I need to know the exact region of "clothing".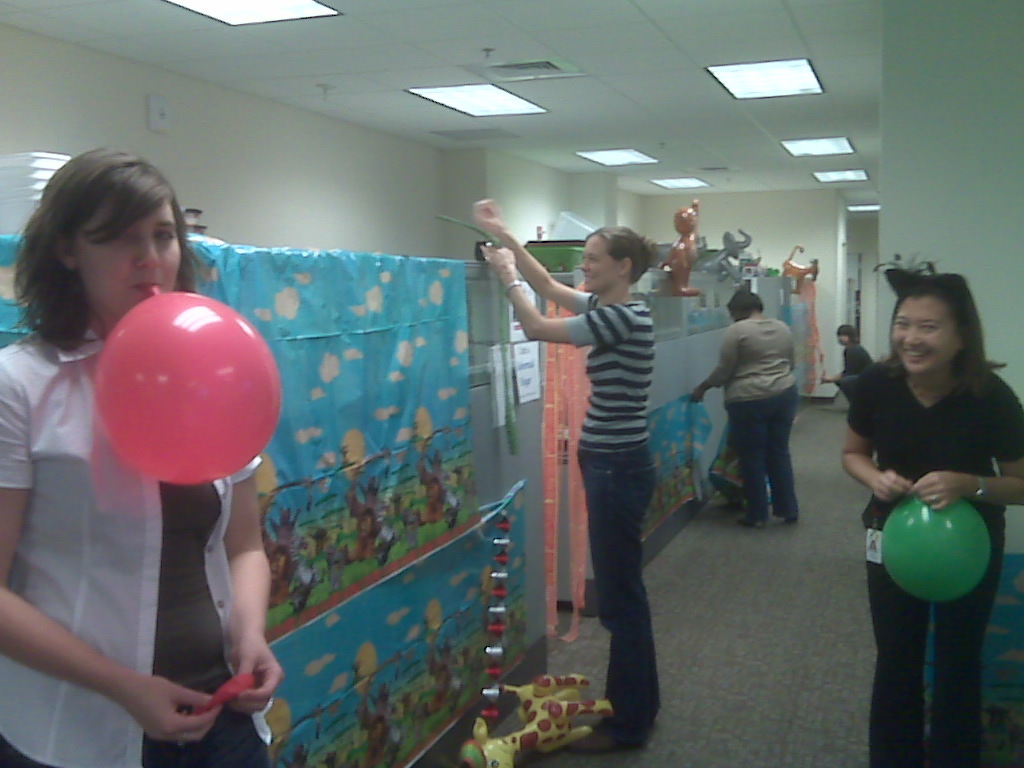
Region: detection(704, 313, 800, 518).
